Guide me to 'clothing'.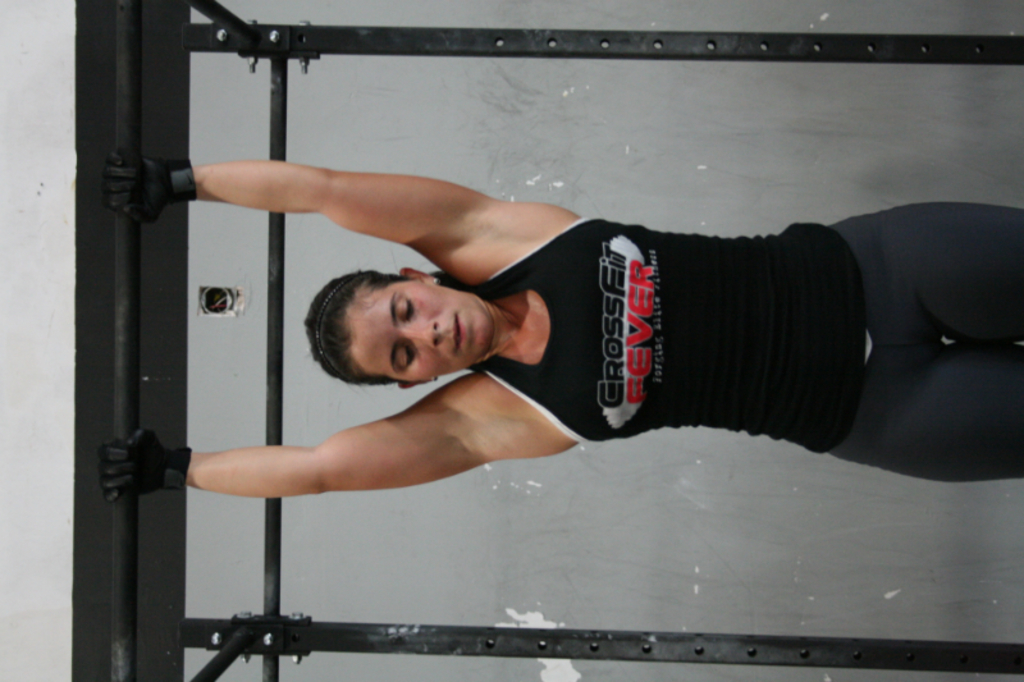
Guidance: (x1=456, y1=174, x2=947, y2=470).
